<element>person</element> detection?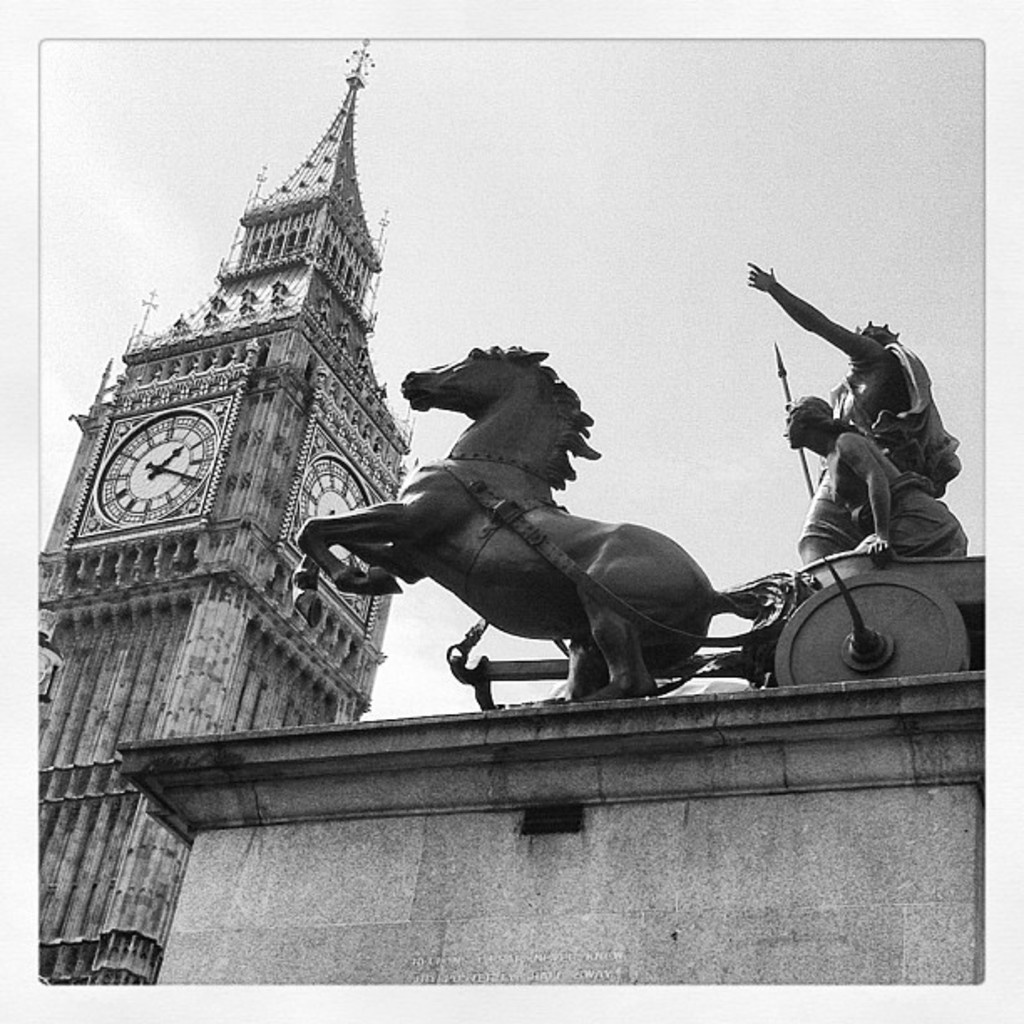
box=[788, 390, 965, 557]
